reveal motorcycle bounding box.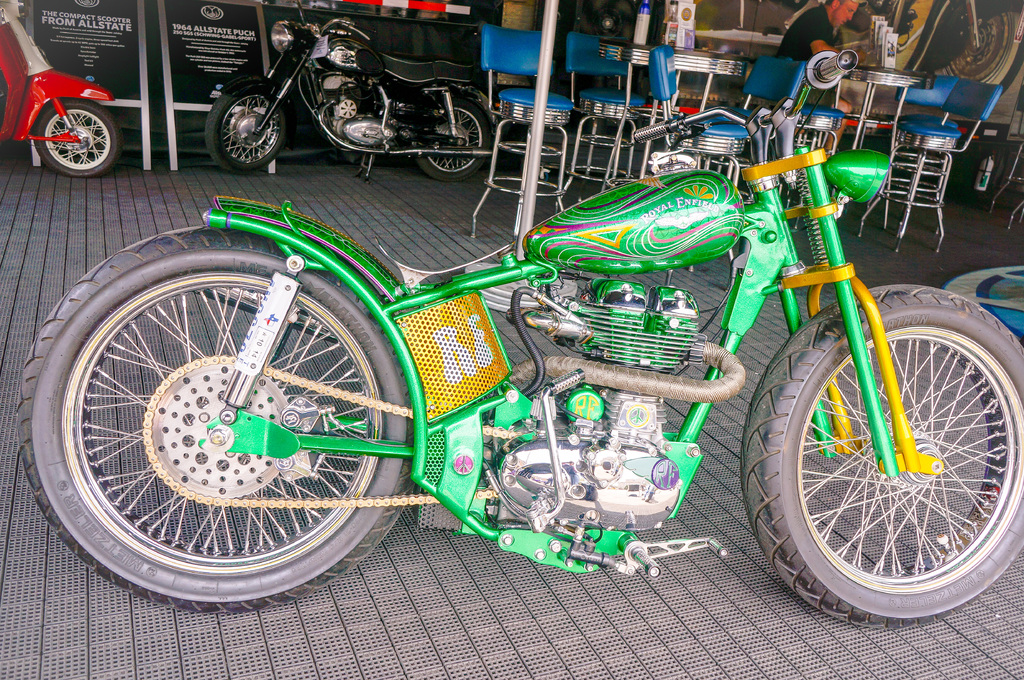
Revealed: region(17, 48, 1023, 629).
